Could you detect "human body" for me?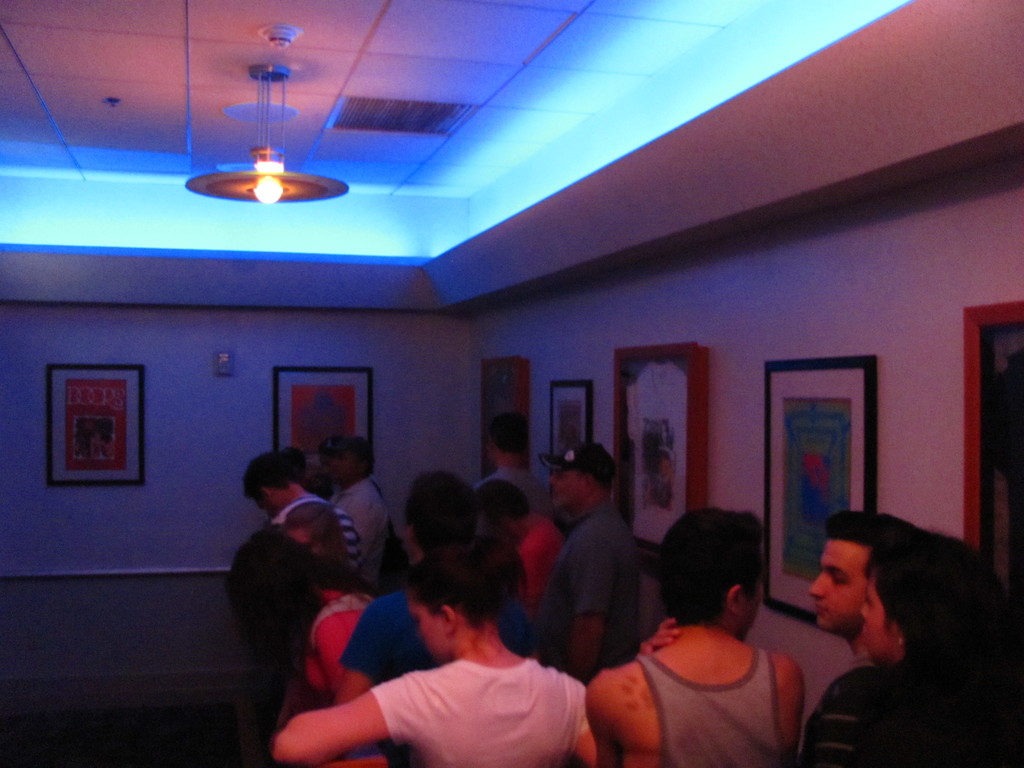
Detection result: x1=588 y1=557 x2=832 y2=767.
